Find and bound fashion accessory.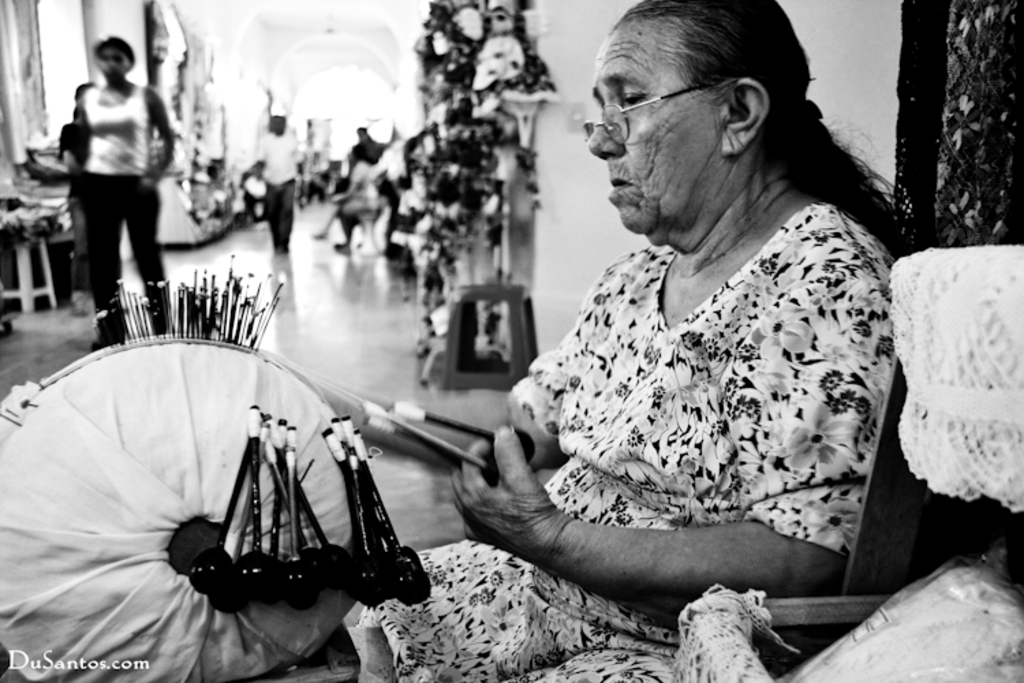
Bound: <region>575, 74, 724, 146</region>.
